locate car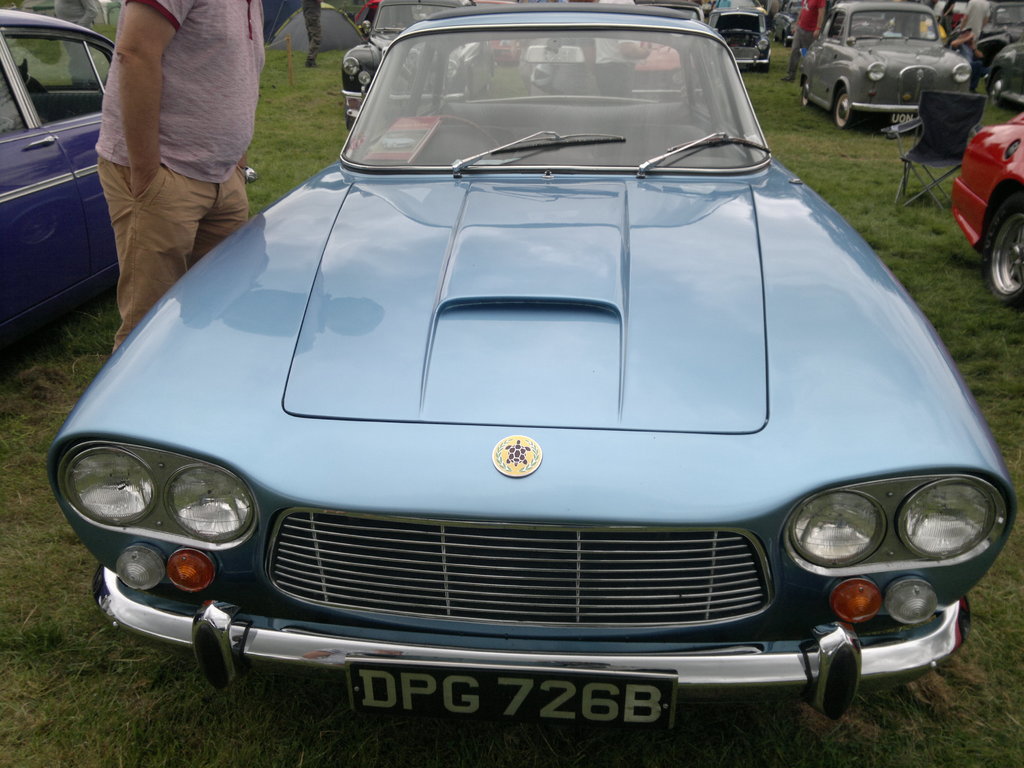
x1=953 y1=116 x2=1023 y2=306
